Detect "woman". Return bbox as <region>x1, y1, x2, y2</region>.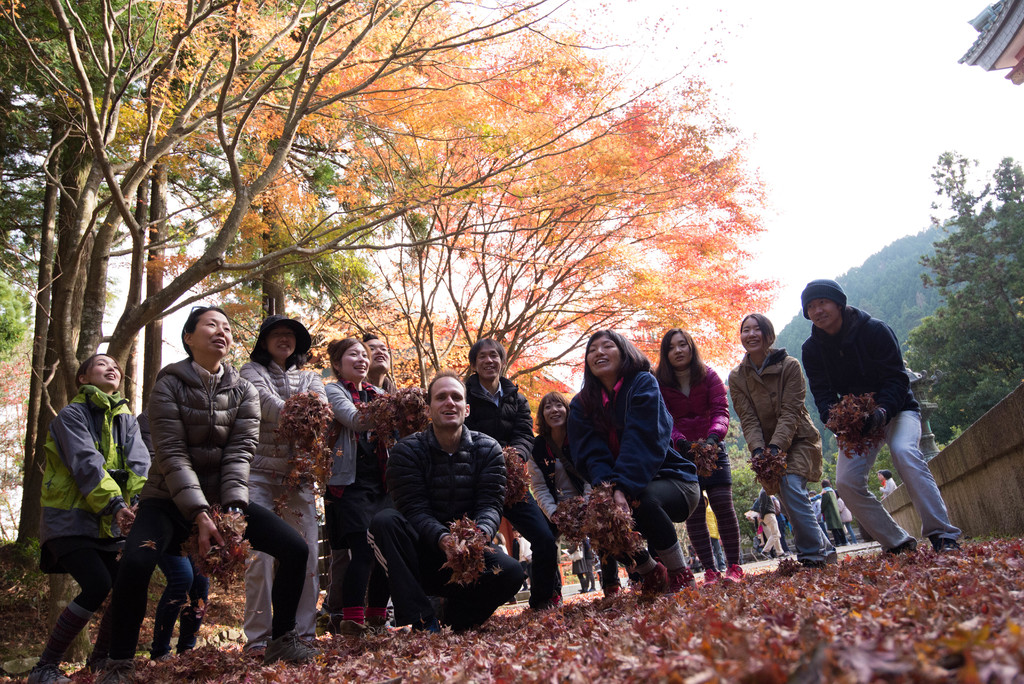
<region>79, 305, 317, 668</region>.
